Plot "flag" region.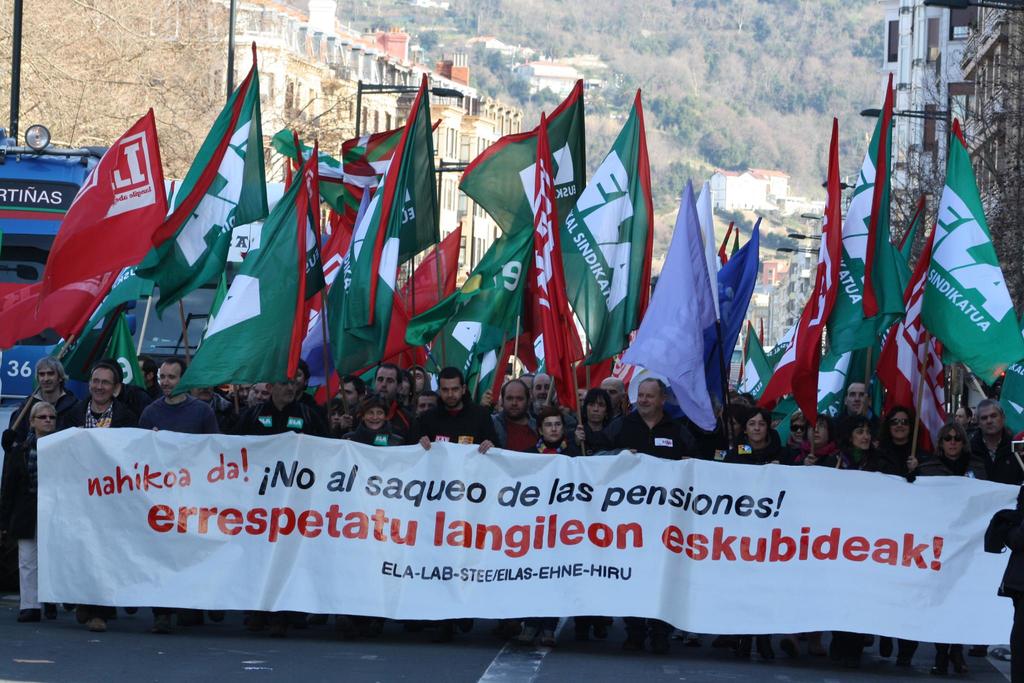
Plotted at <box>0,255,116,345</box>.
